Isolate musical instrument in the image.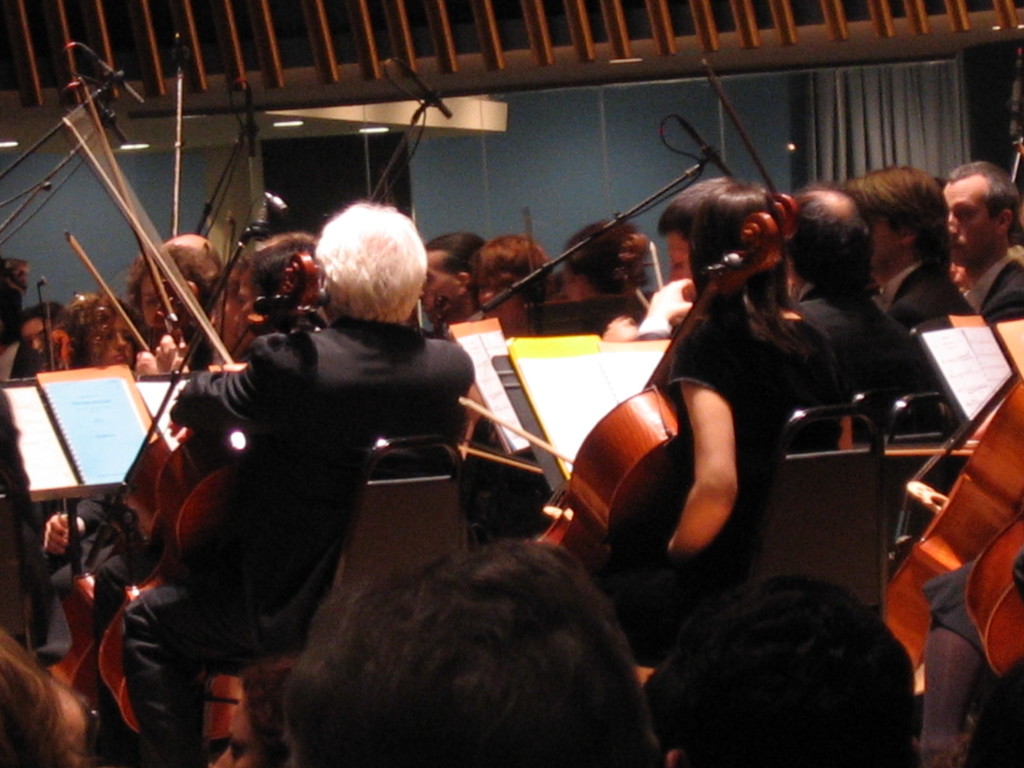
Isolated region: pyautogui.locateOnScreen(111, 192, 292, 543).
